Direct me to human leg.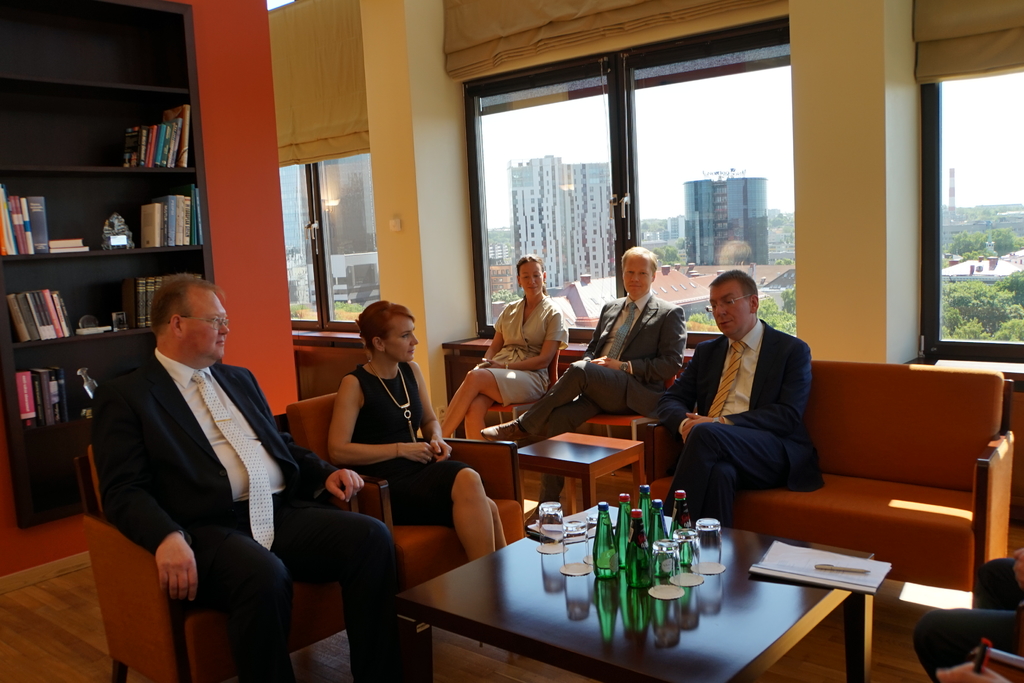
Direction: <bbox>445, 464, 497, 561</bbox>.
